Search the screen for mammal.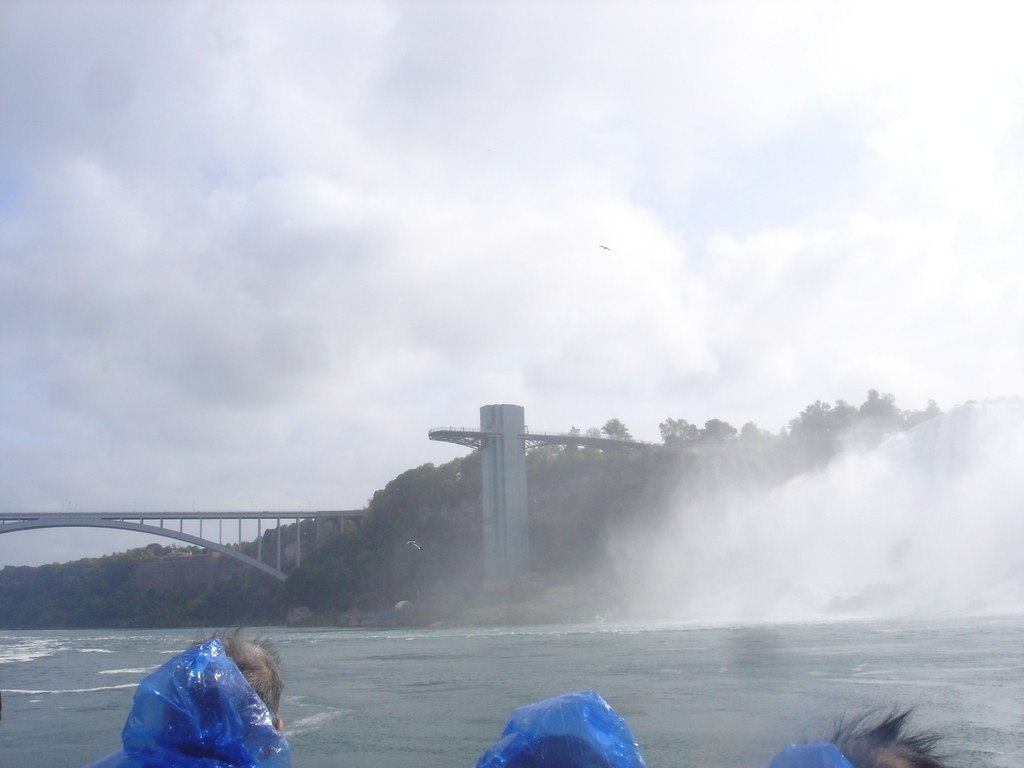
Found at locate(102, 633, 282, 748).
